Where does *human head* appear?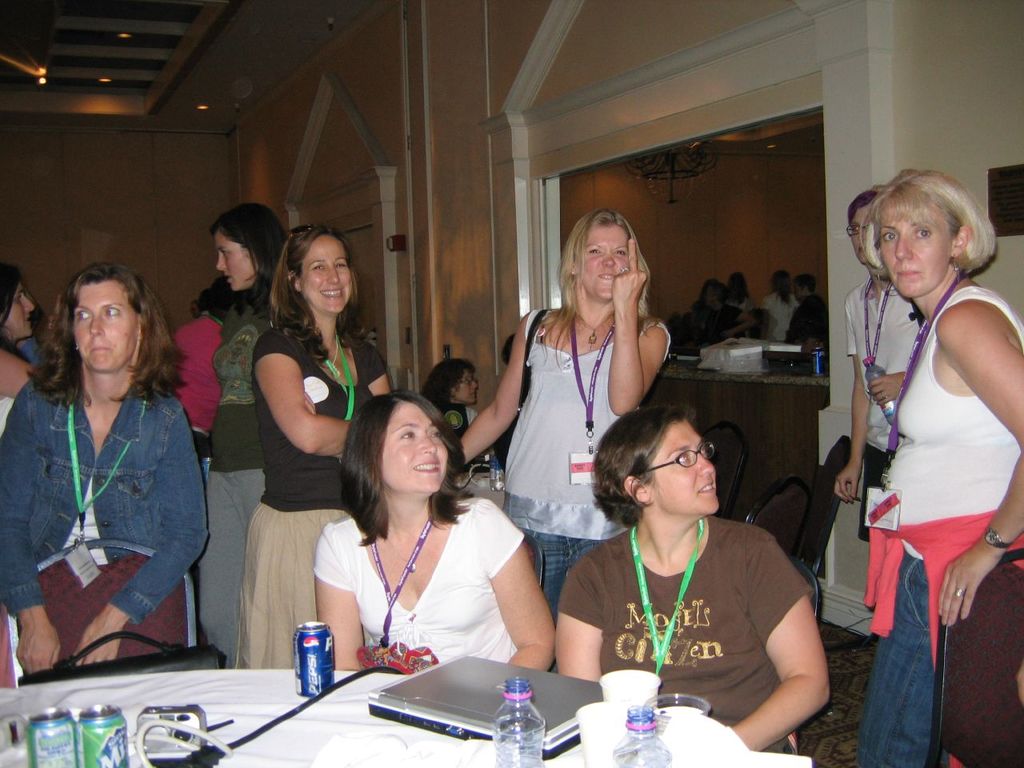
Appears at (846,186,887,263).
